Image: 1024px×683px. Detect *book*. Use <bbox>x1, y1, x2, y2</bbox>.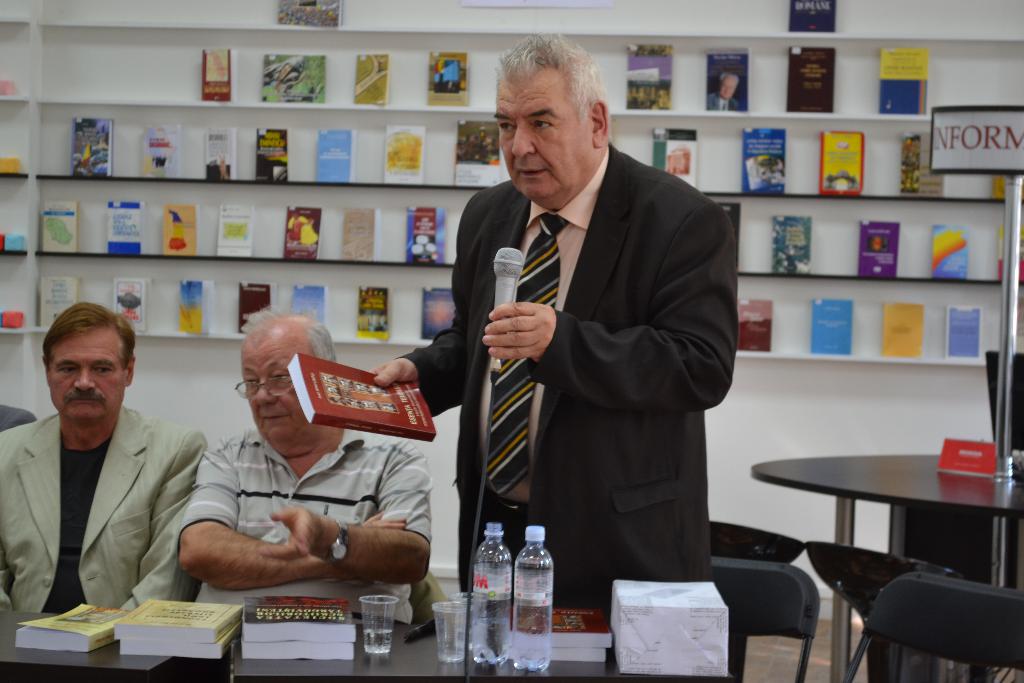
<bbox>205, 131, 234, 179</bbox>.
